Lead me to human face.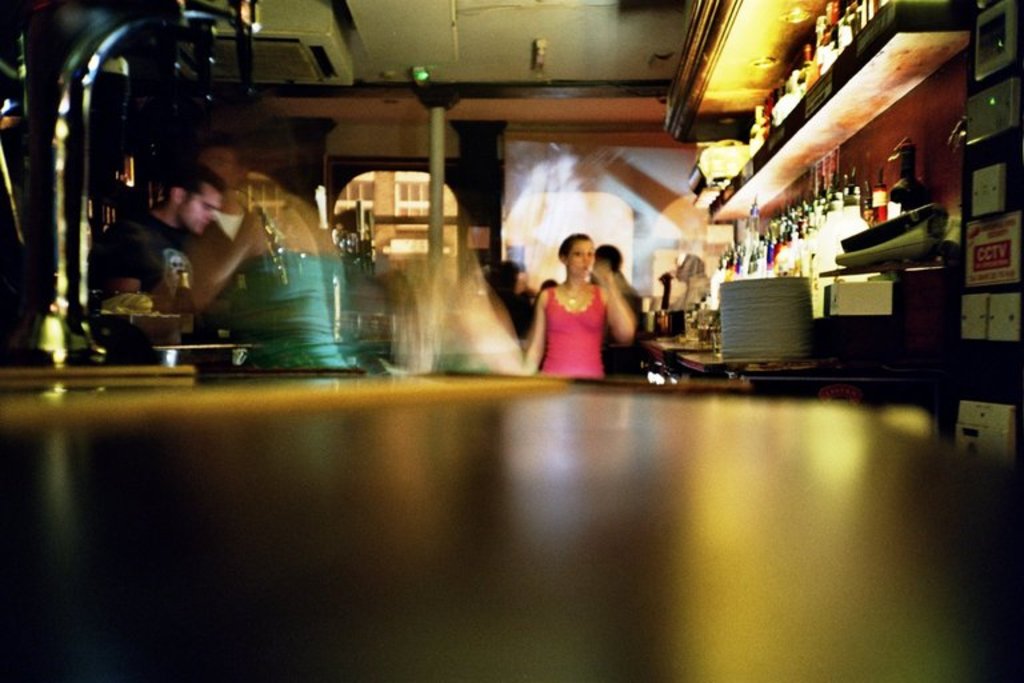
Lead to crop(568, 239, 589, 275).
